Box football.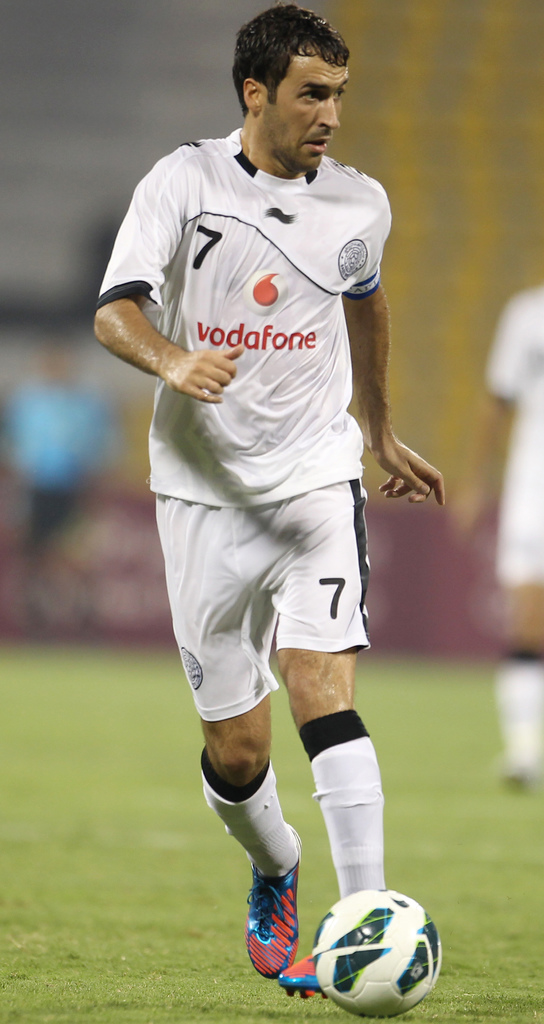
[312,886,442,1018].
